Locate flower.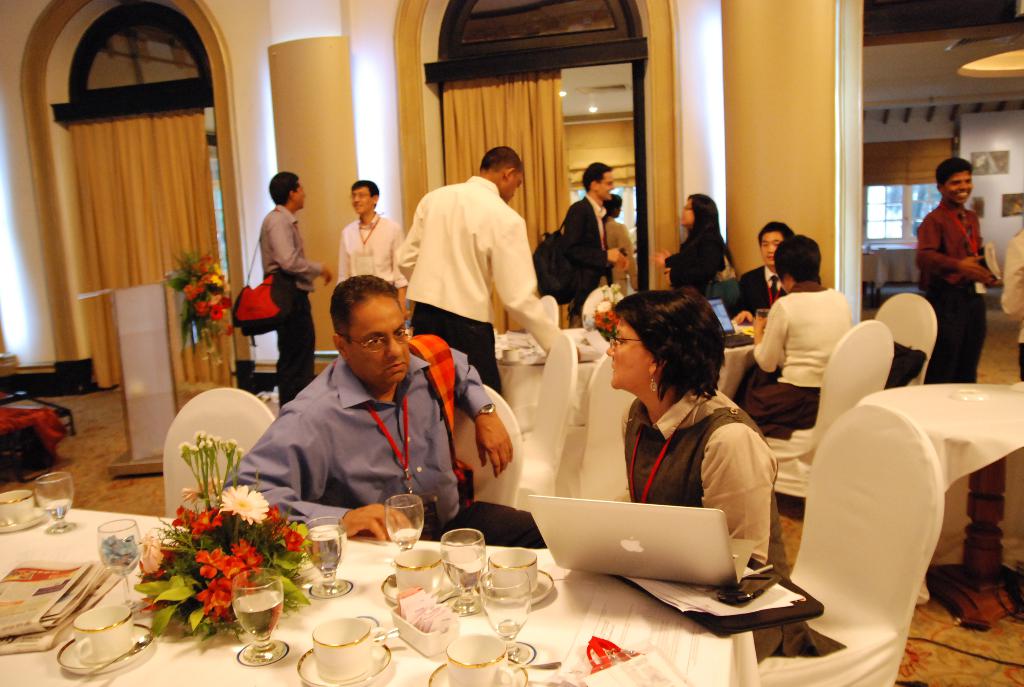
Bounding box: bbox=(264, 505, 280, 521).
